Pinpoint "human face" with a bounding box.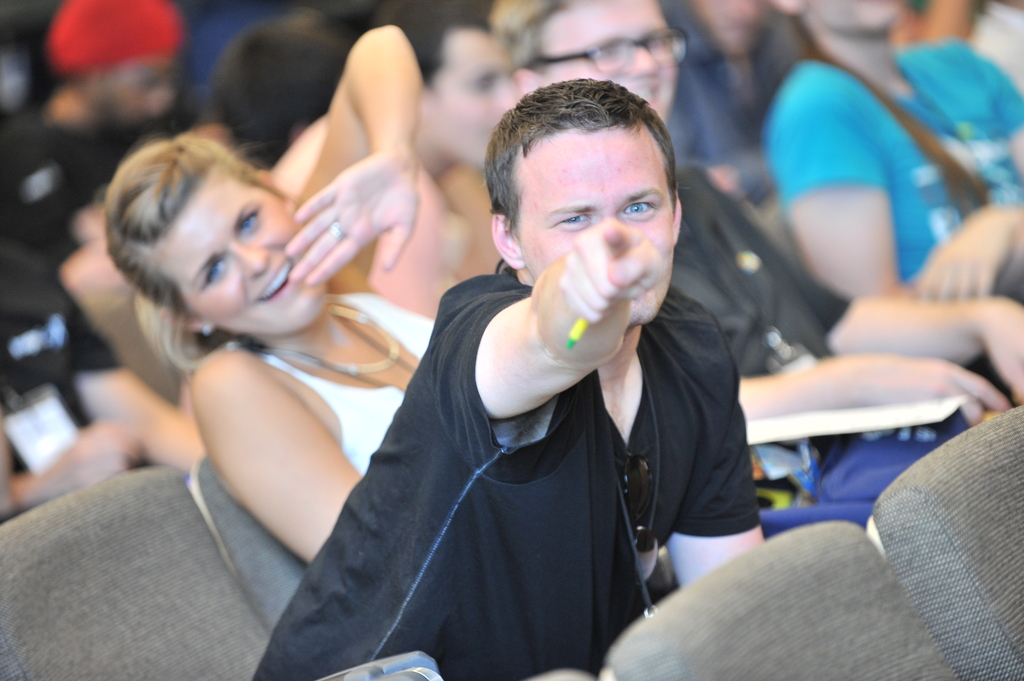
bbox=(706, 0, 753, 26).
